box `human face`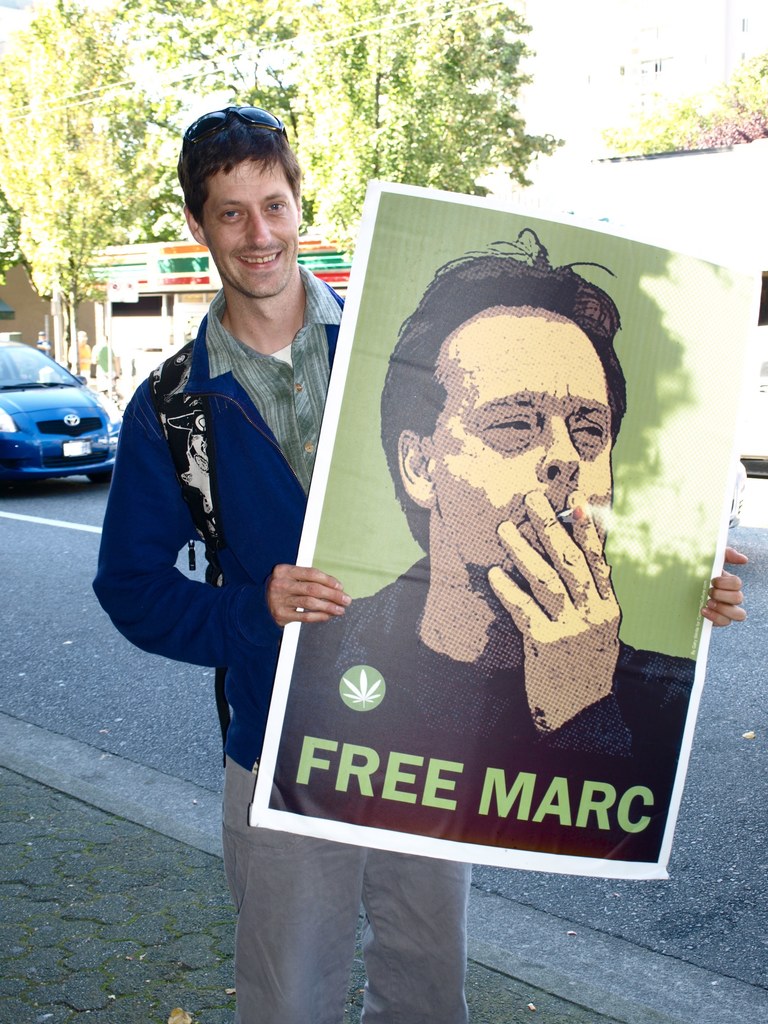
Rect(212, 160, 292, 301)
